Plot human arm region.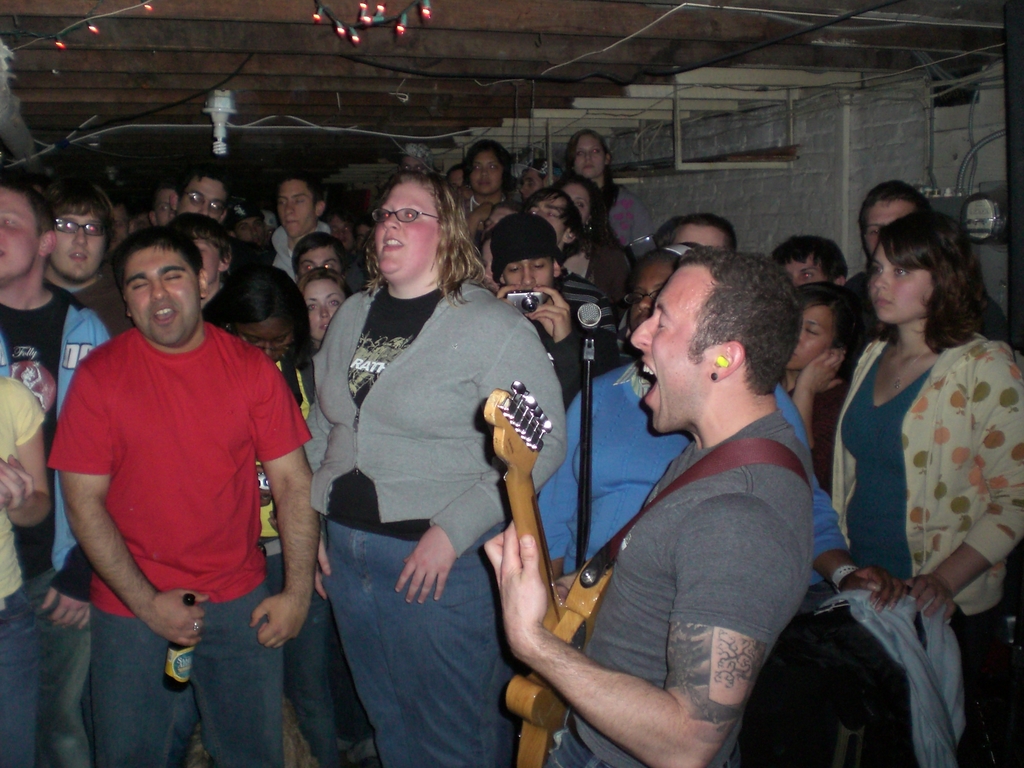
Plotted at rect(530, 276, 593, 407).
